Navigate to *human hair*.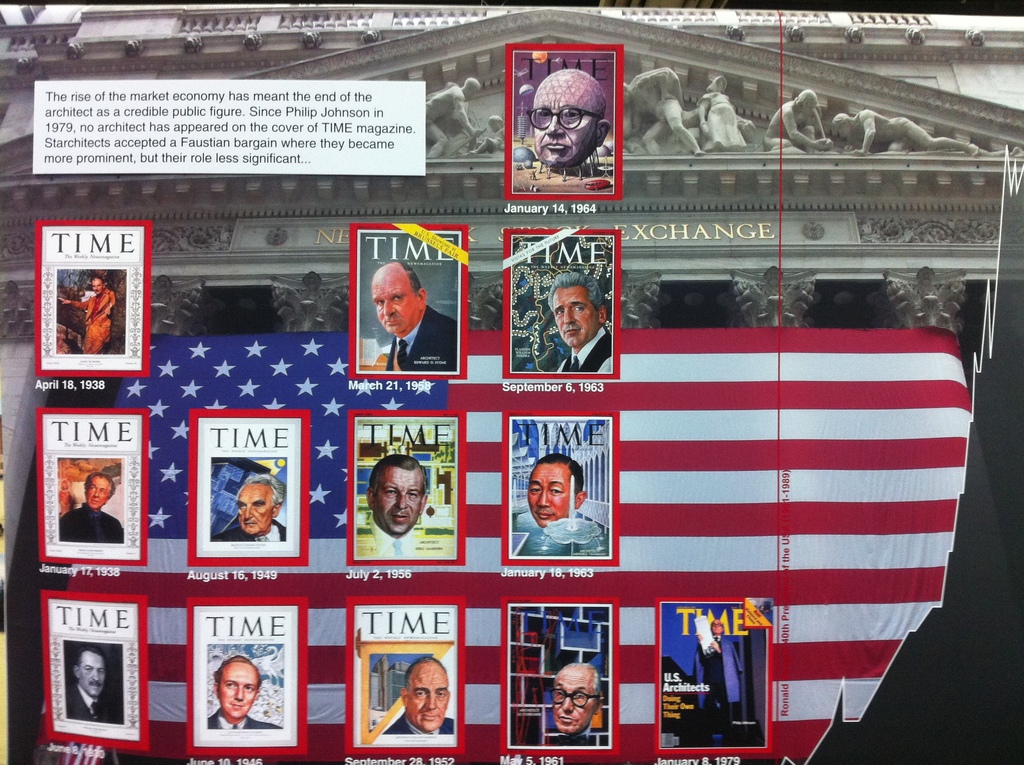
Navigation target: Rect(213, 652, 263, 695).
